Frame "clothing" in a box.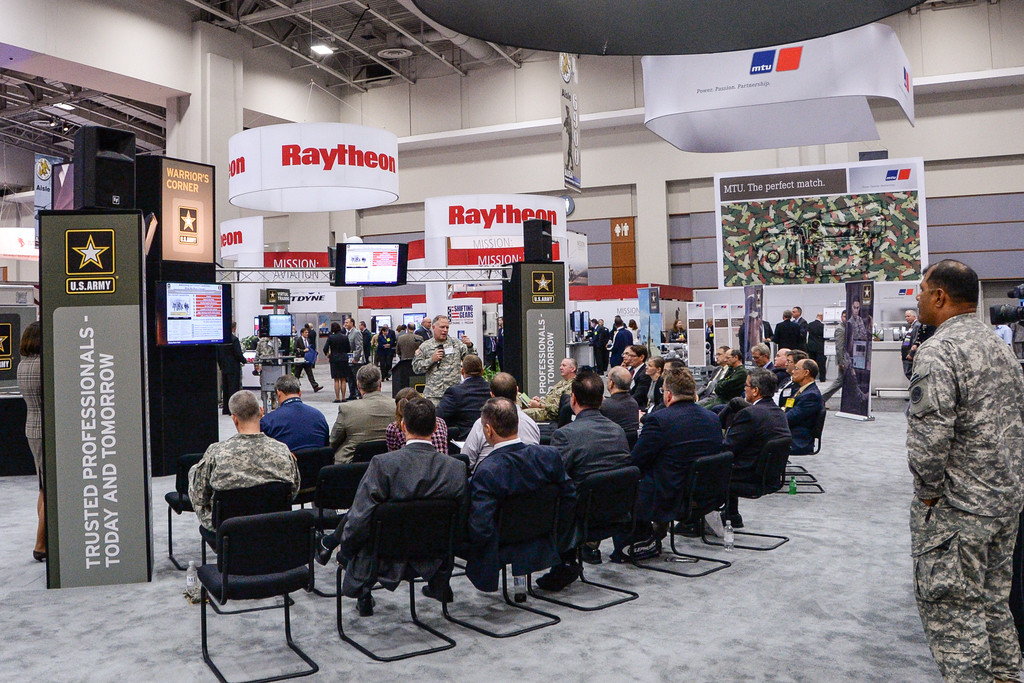
l=188, t=431, r=303, b=529.
